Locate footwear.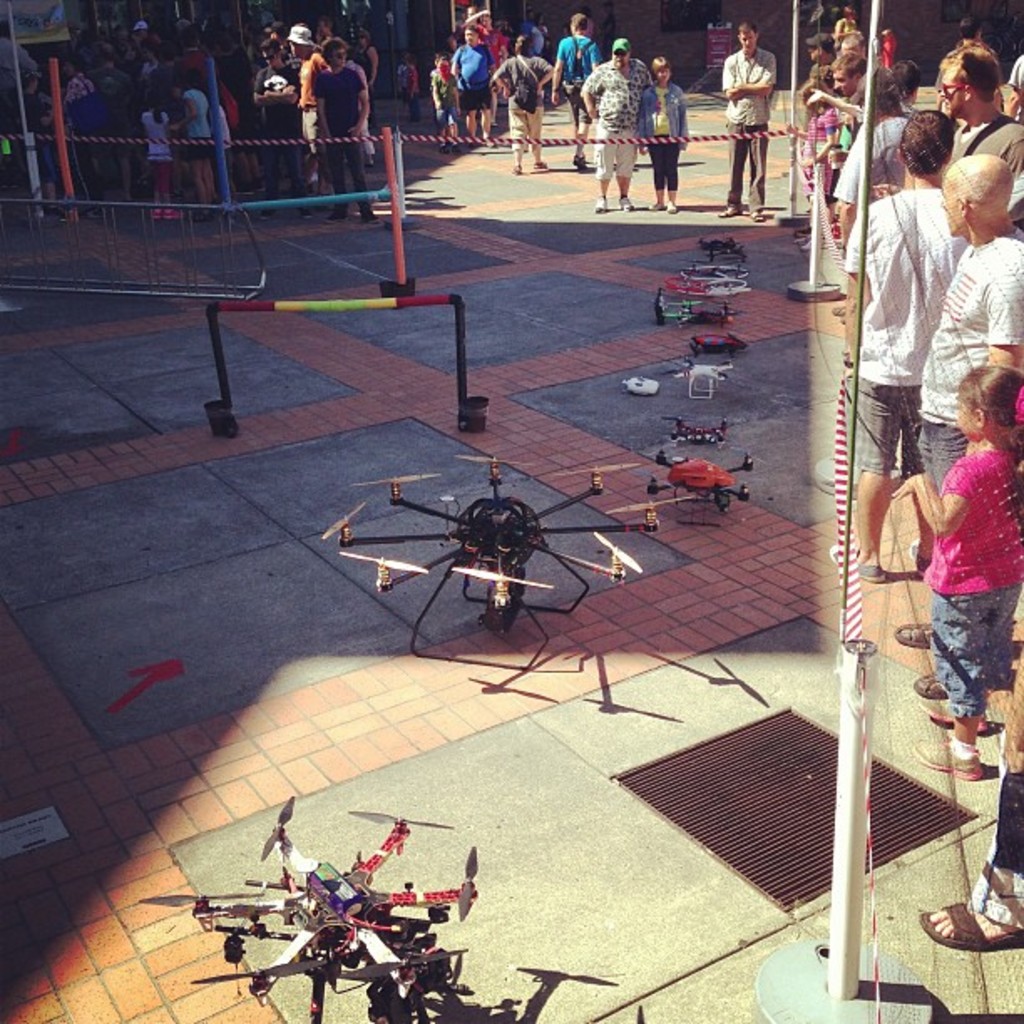
Bounding box: 258:209:269:218.
